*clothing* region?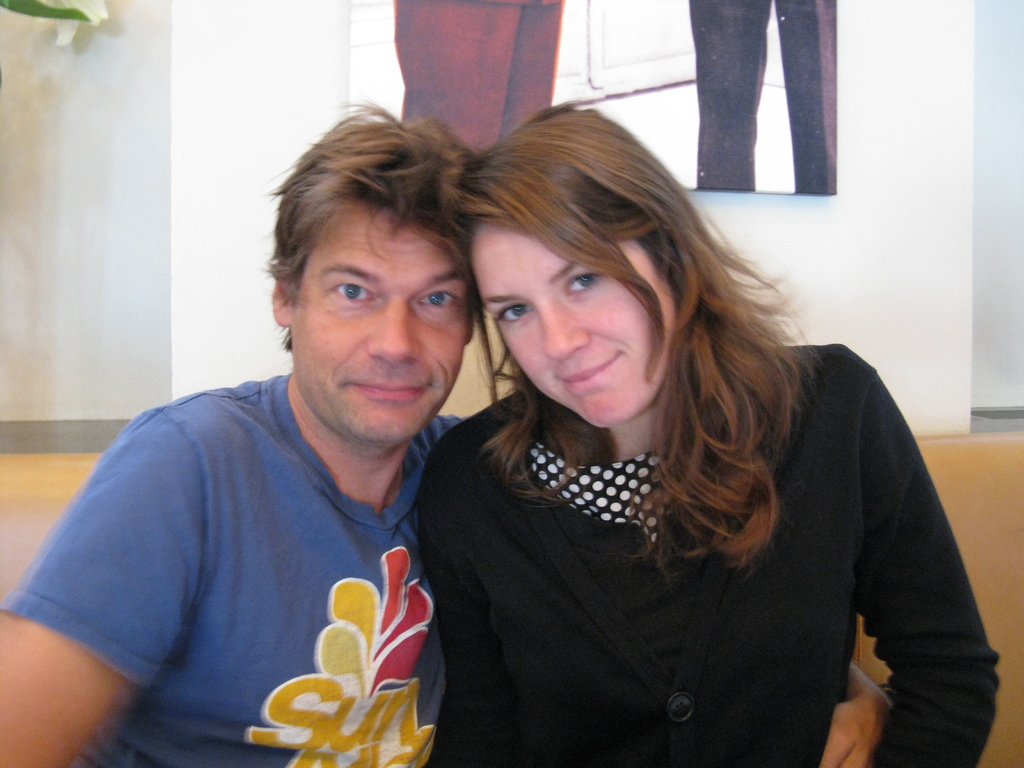
l=5, t=366, r=483, b=767
